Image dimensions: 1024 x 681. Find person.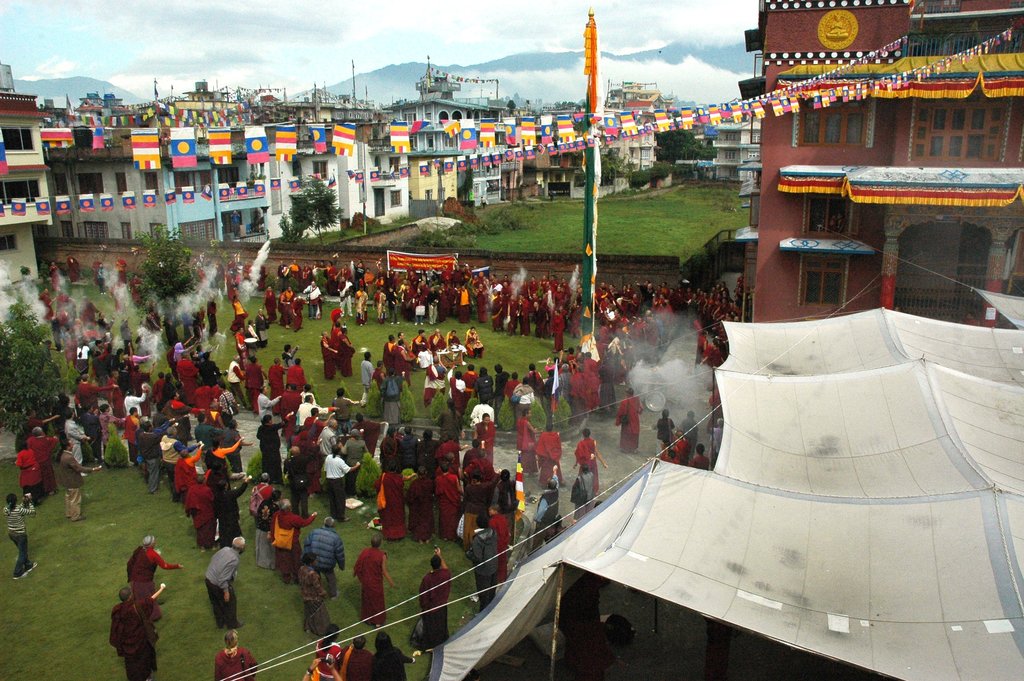
x1=38 y1=283 x2=58 y2=321.
